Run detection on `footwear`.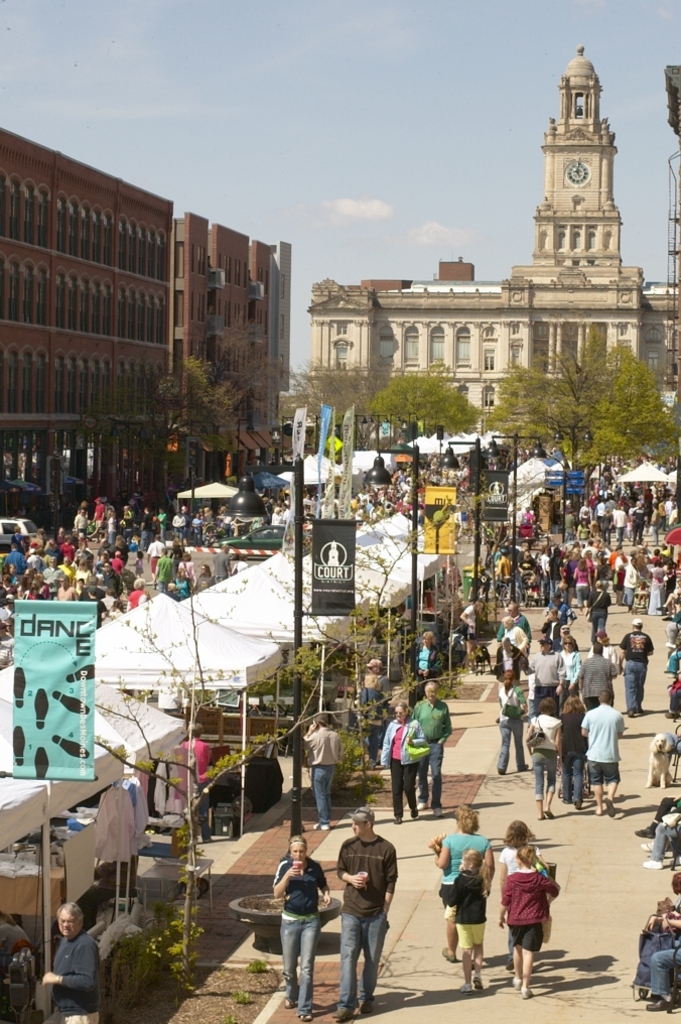
Result: detection(390, 815, 402, 824).
